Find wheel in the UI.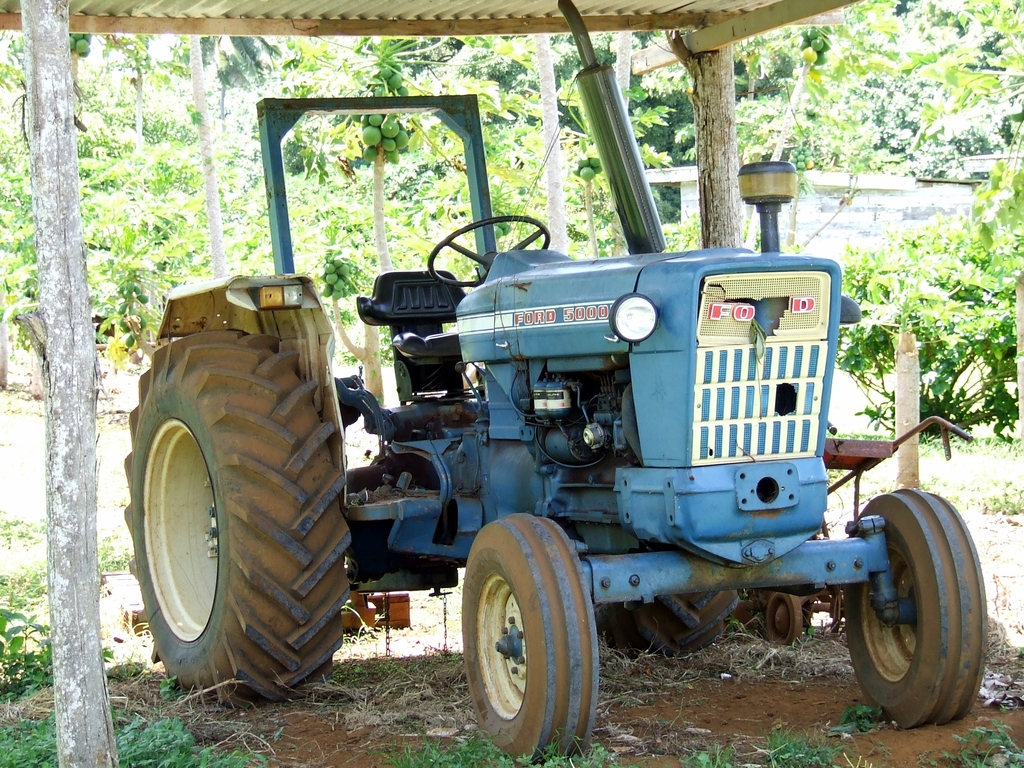
UI element at x1=844 y1=487 x2=986 y2=732.
